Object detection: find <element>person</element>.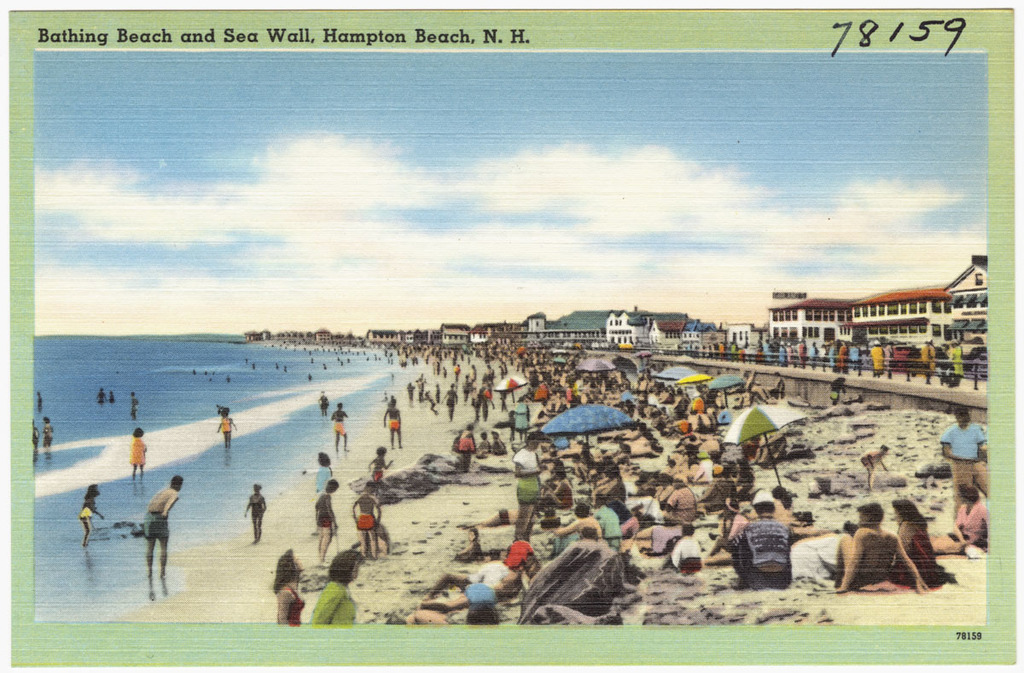
(x1=869, y1=335, x2=884, y2=379).
